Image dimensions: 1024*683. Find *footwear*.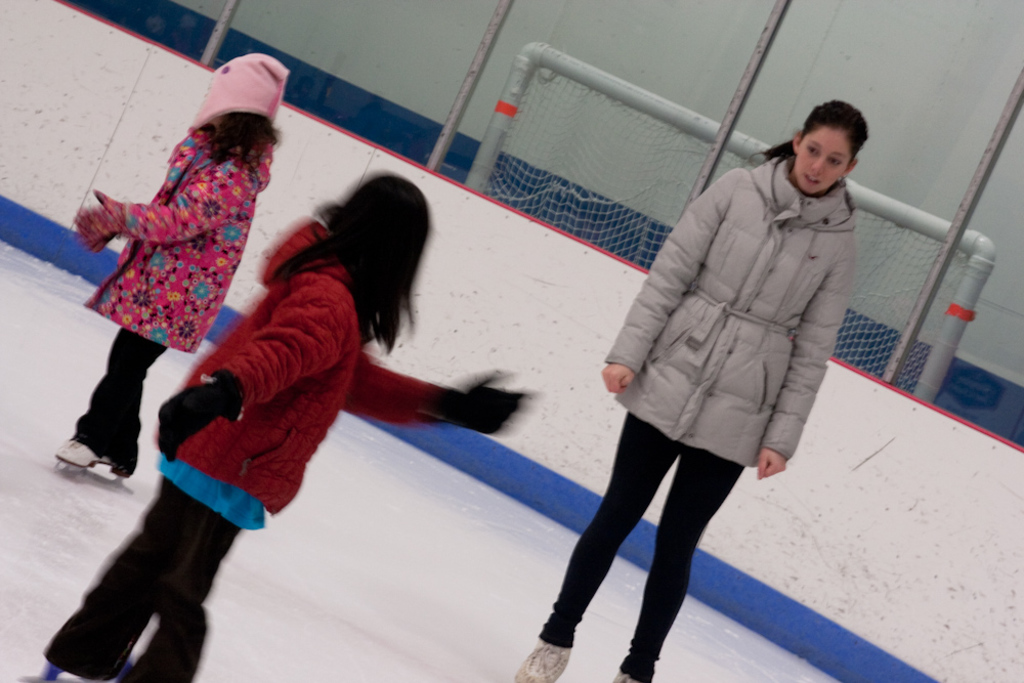
x1=607, y1=666, x2=637, y2=682.
